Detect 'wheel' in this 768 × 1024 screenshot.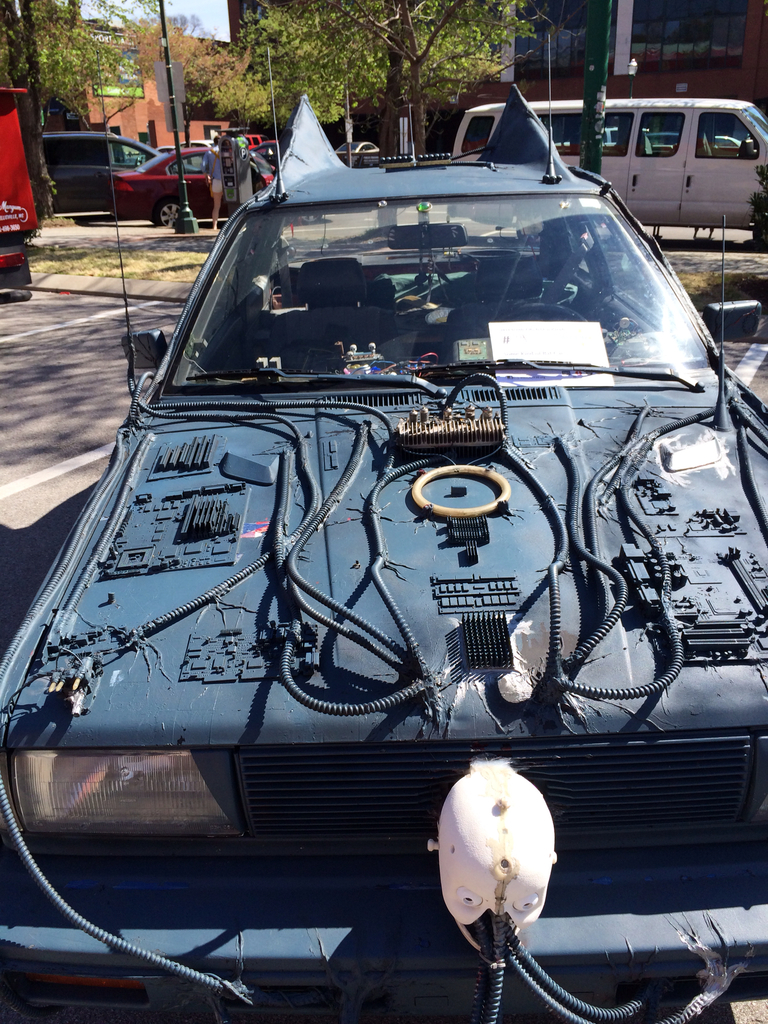
Detection: rect(150, 196, 197, 241).
